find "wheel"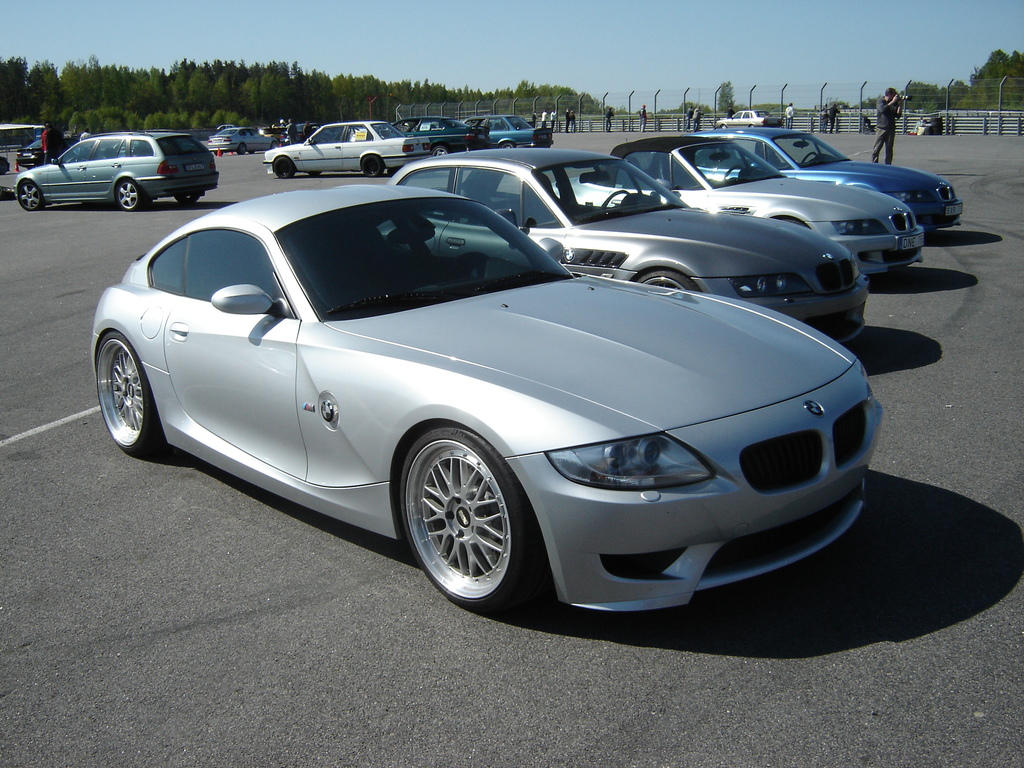
[721, 164, 744, 188]
